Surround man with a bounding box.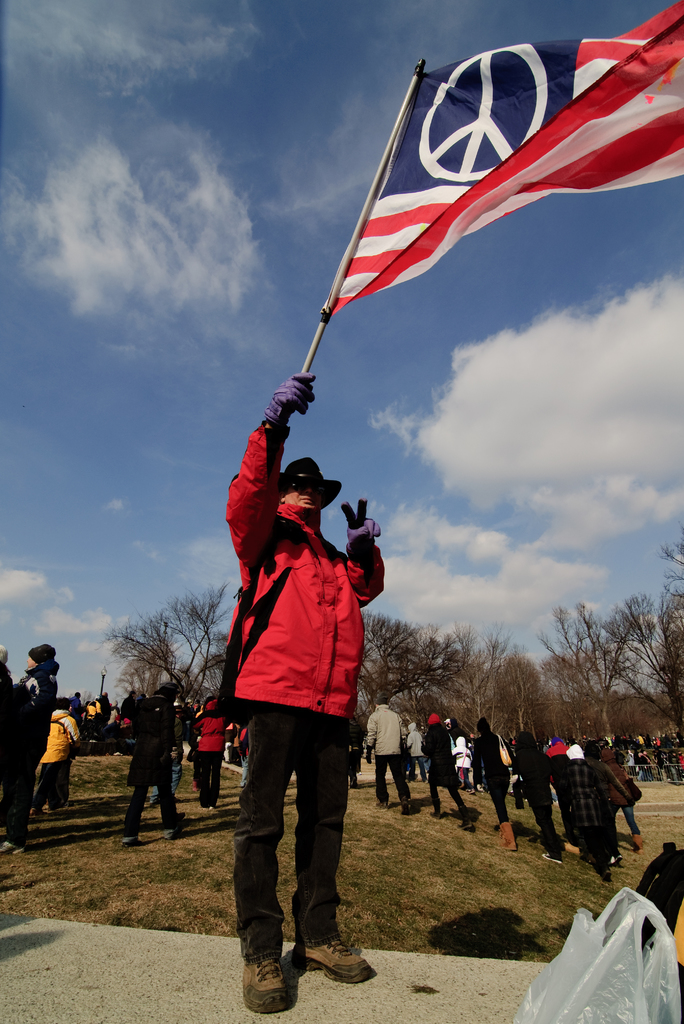
select_region(205, 396, 386, 995).
